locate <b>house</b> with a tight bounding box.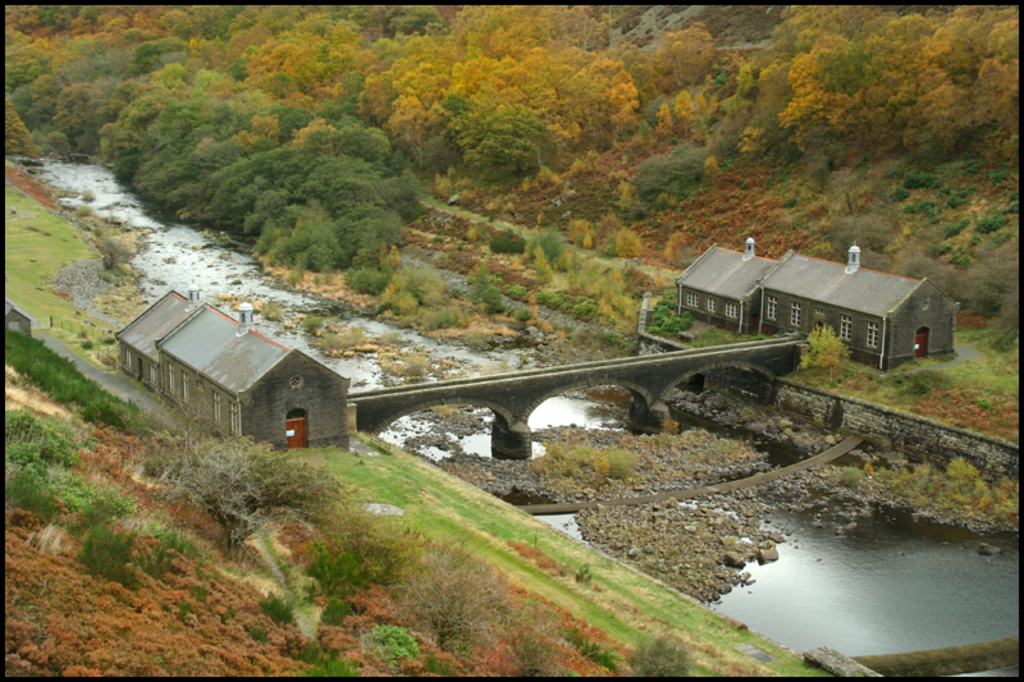
{"x1": 113, "y1": 283, "x2": 353, "y2": 457}.
